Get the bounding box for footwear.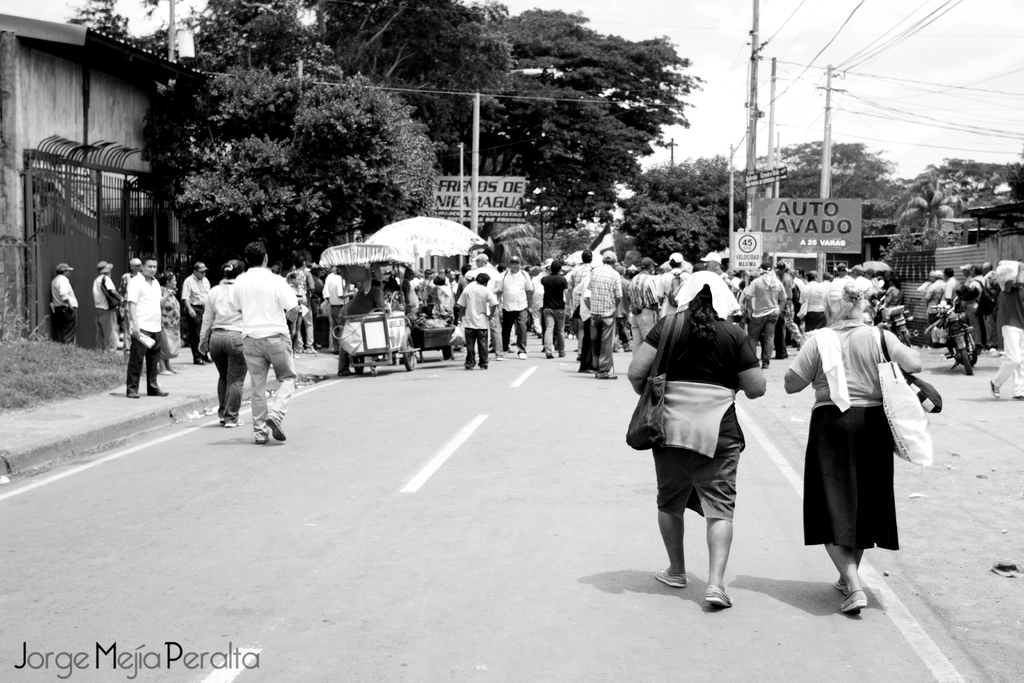
[261,409,291,447].
